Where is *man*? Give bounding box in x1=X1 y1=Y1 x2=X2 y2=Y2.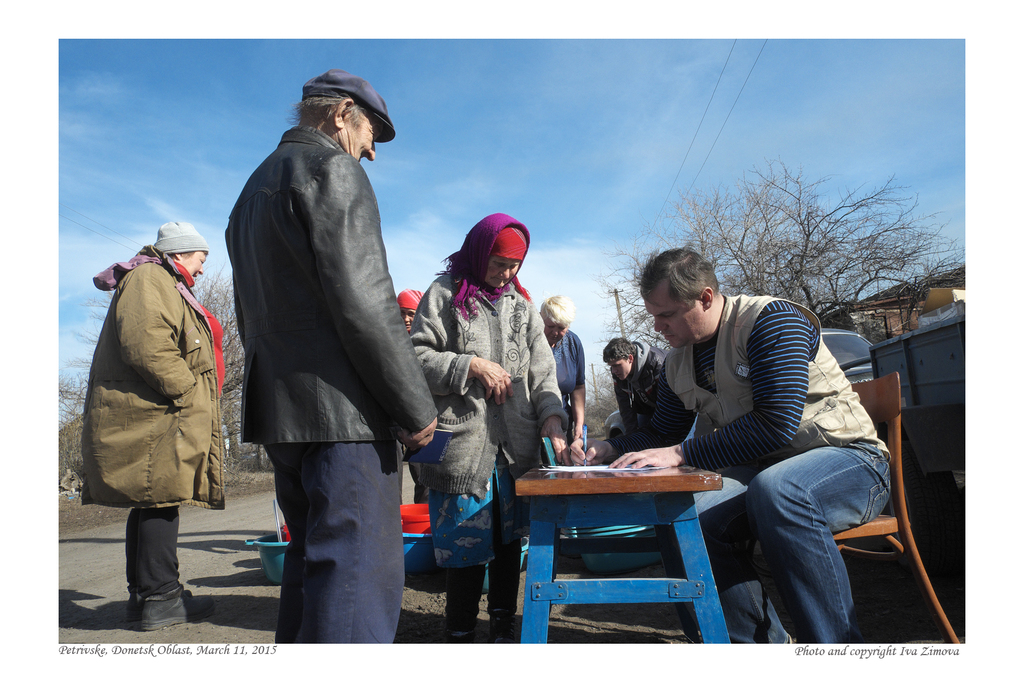
x1=608 y1=333 x2=664 y2=433.
